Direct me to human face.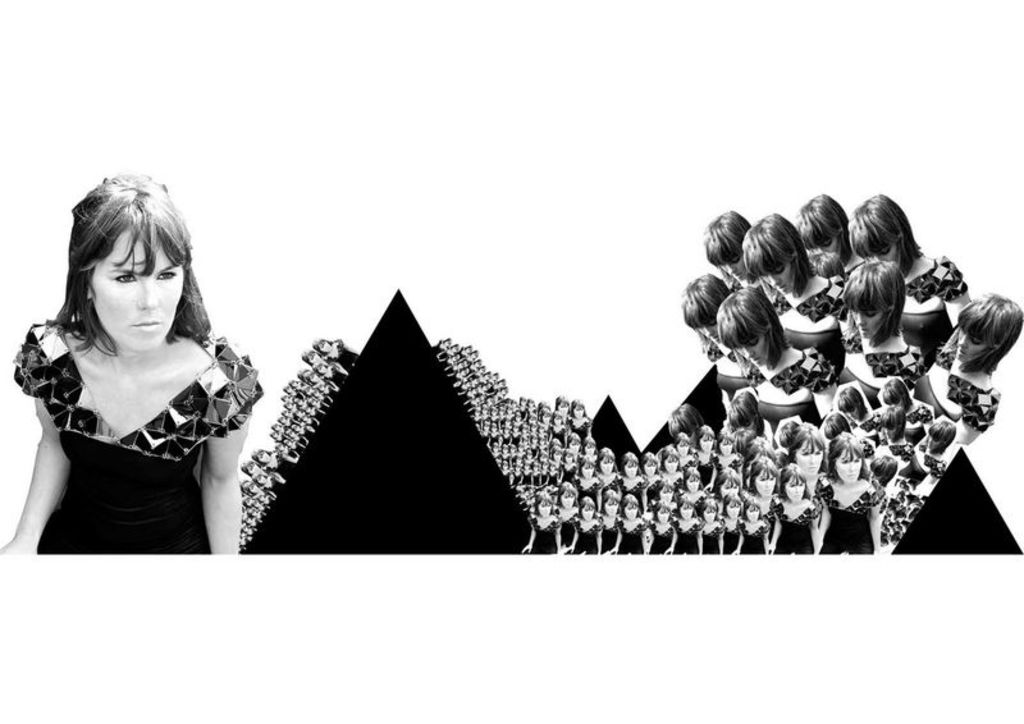
Direction: crop(599, 457, 612, 472).
